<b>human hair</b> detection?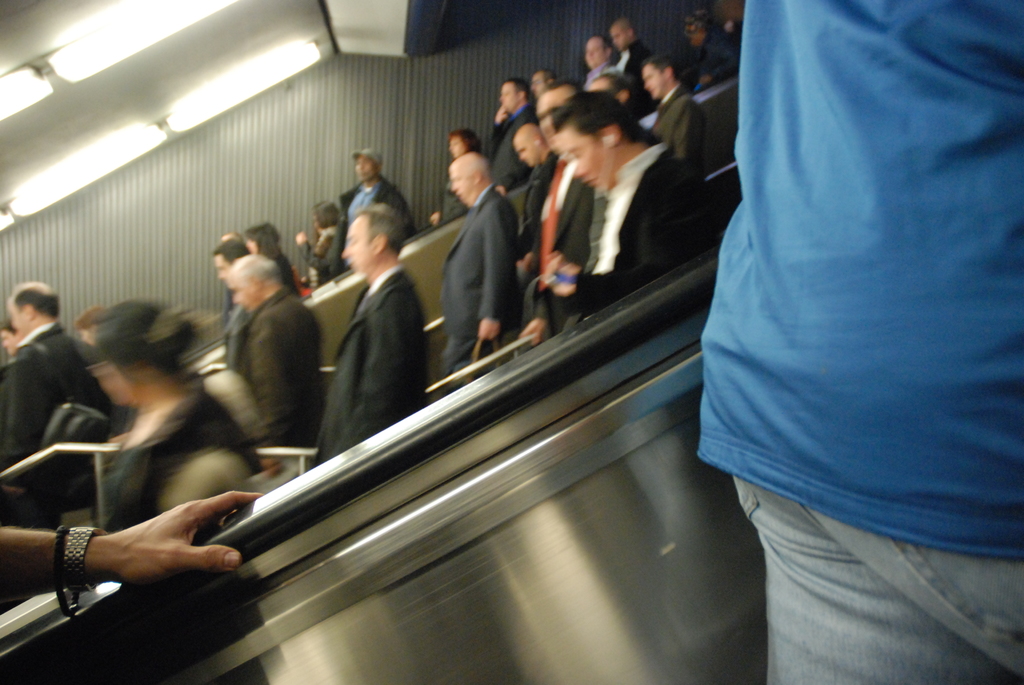
bbox(550, 90, 650, 139)
